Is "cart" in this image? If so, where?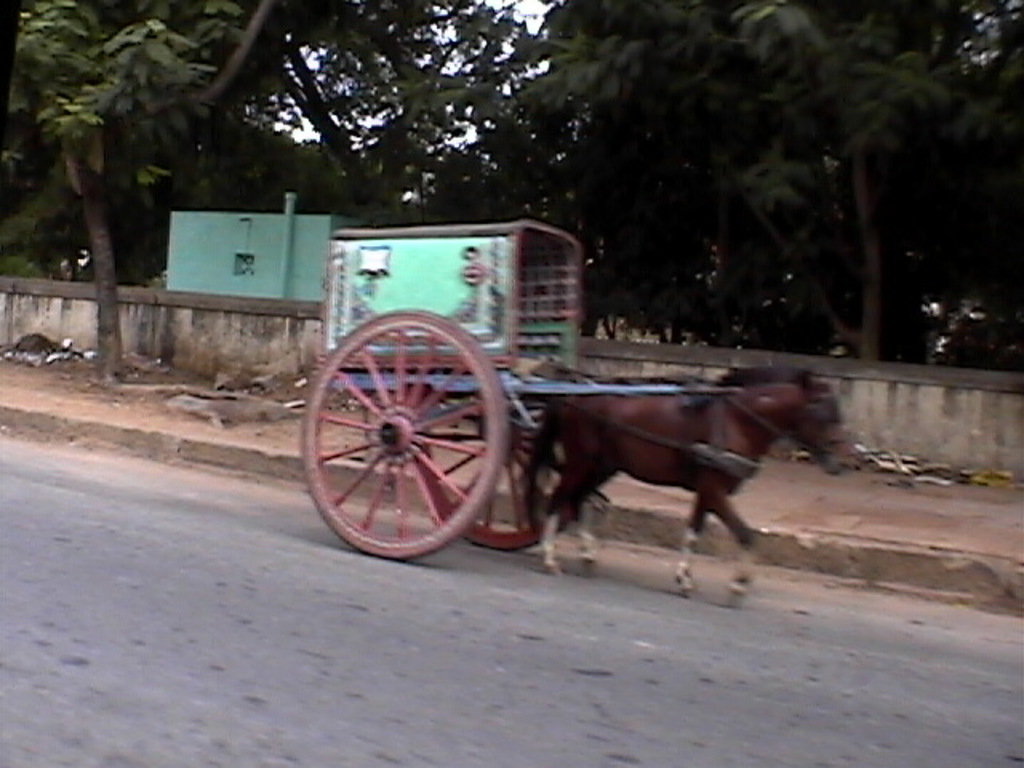
Yes, at bbox(301, 213, 744, 557).
